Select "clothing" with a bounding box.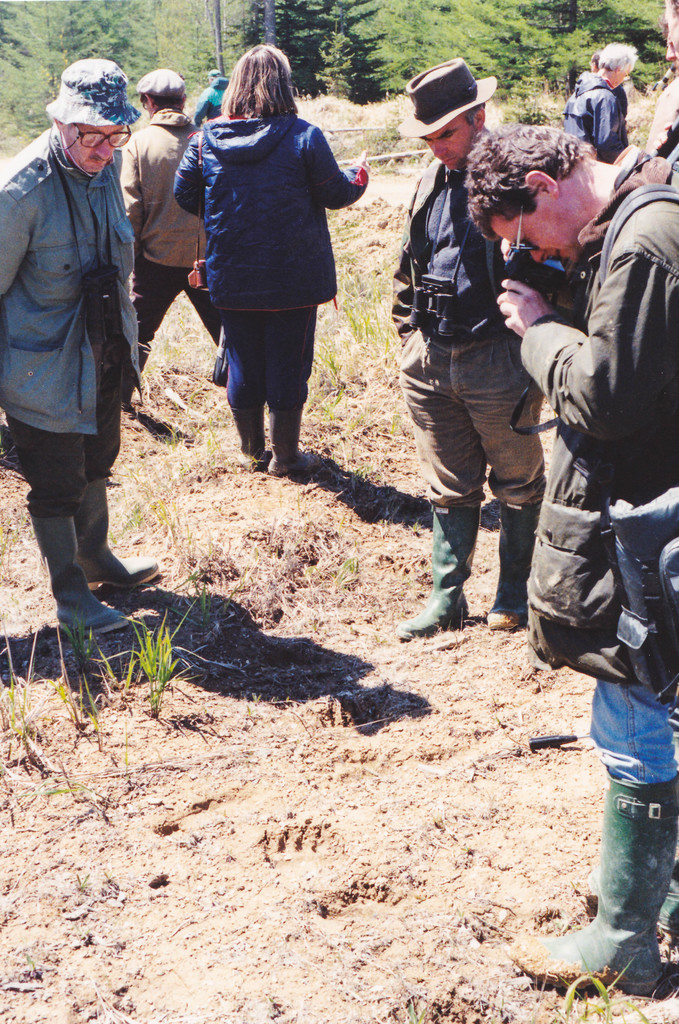
rect(0, 119, 147, 520).
